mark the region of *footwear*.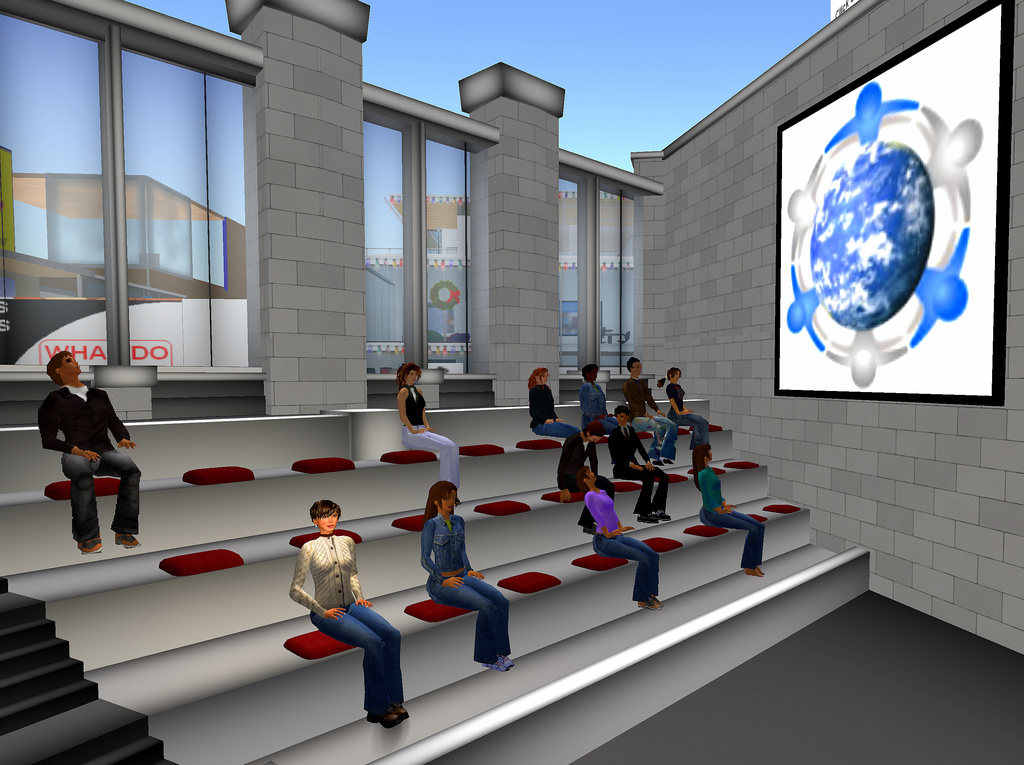
Region: 77, 538, 103, 554.
